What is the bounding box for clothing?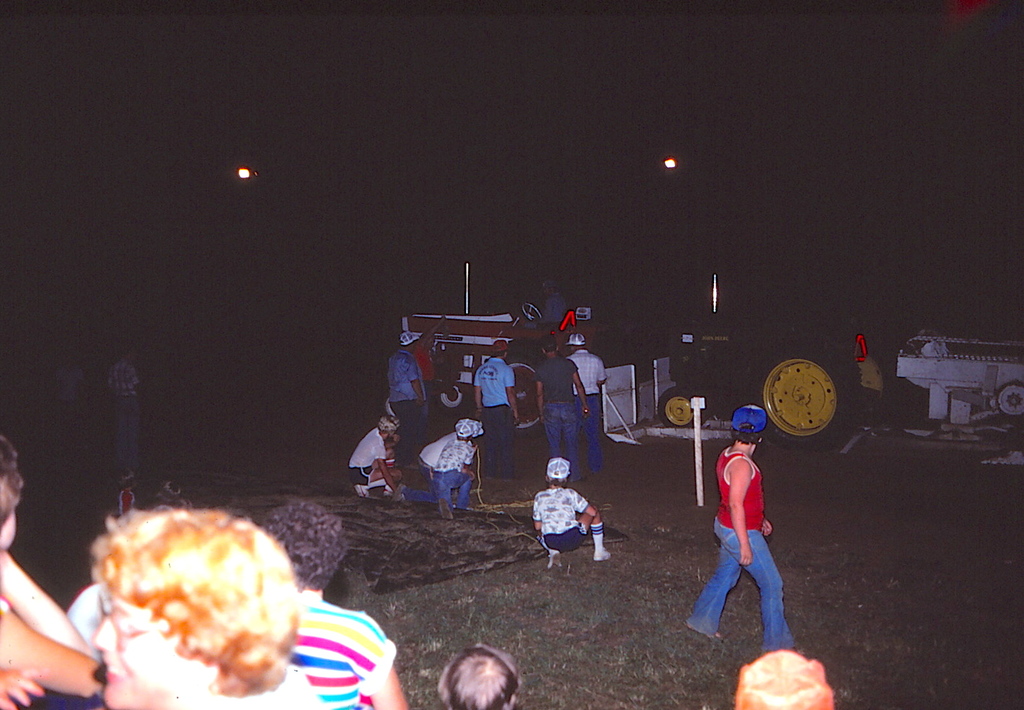
(430,430,472,508).
